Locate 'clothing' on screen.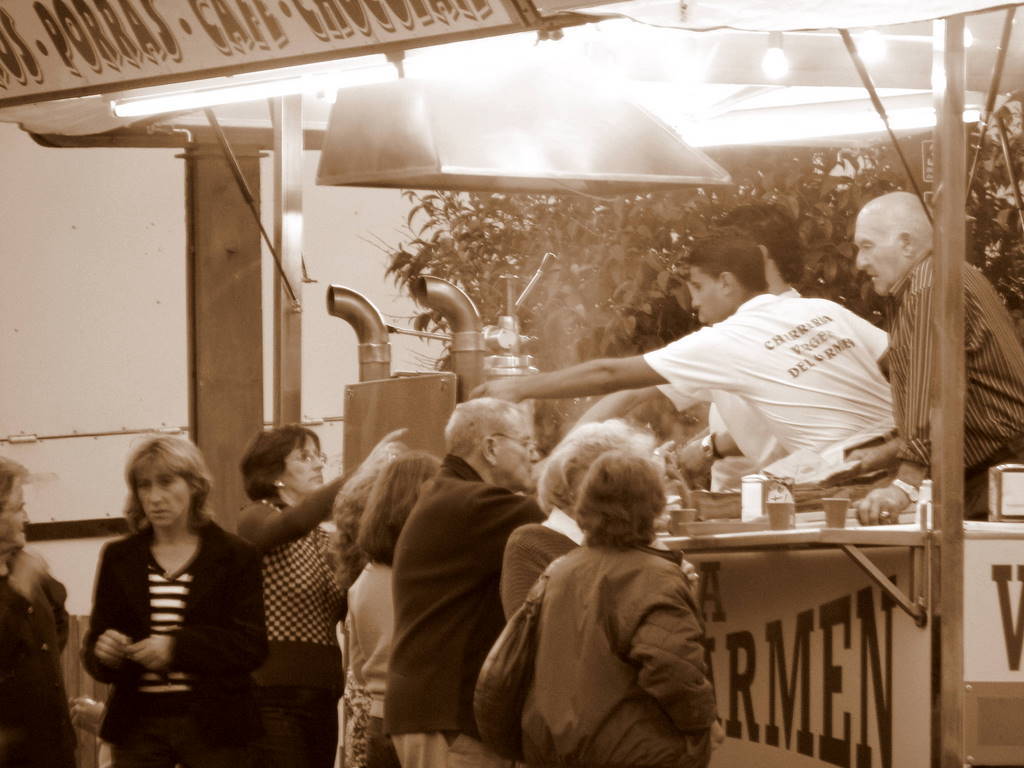
On screen at (239, 490, 343, 765).
